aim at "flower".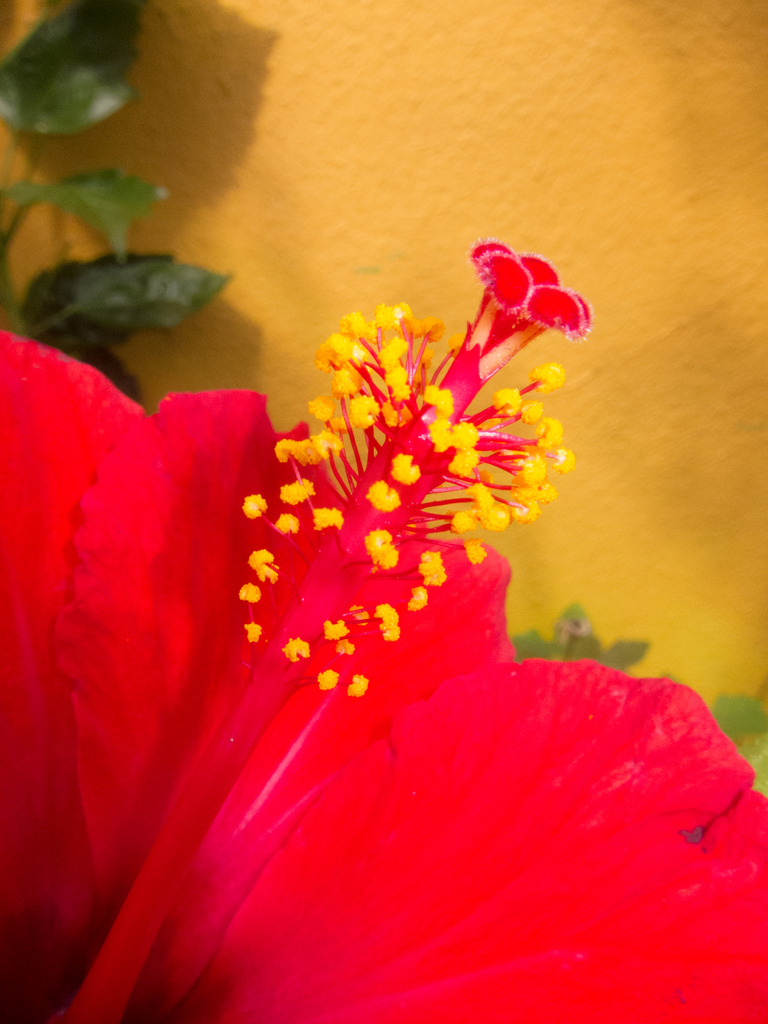
Aimed at box=[242, 488, 271, 525].
